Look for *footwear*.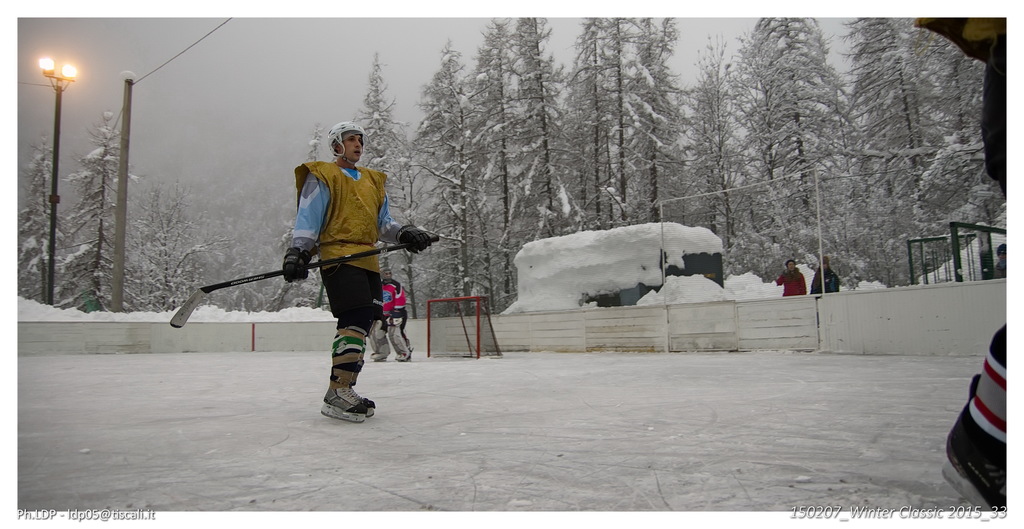
Found: 346, 380, 381, 422.
